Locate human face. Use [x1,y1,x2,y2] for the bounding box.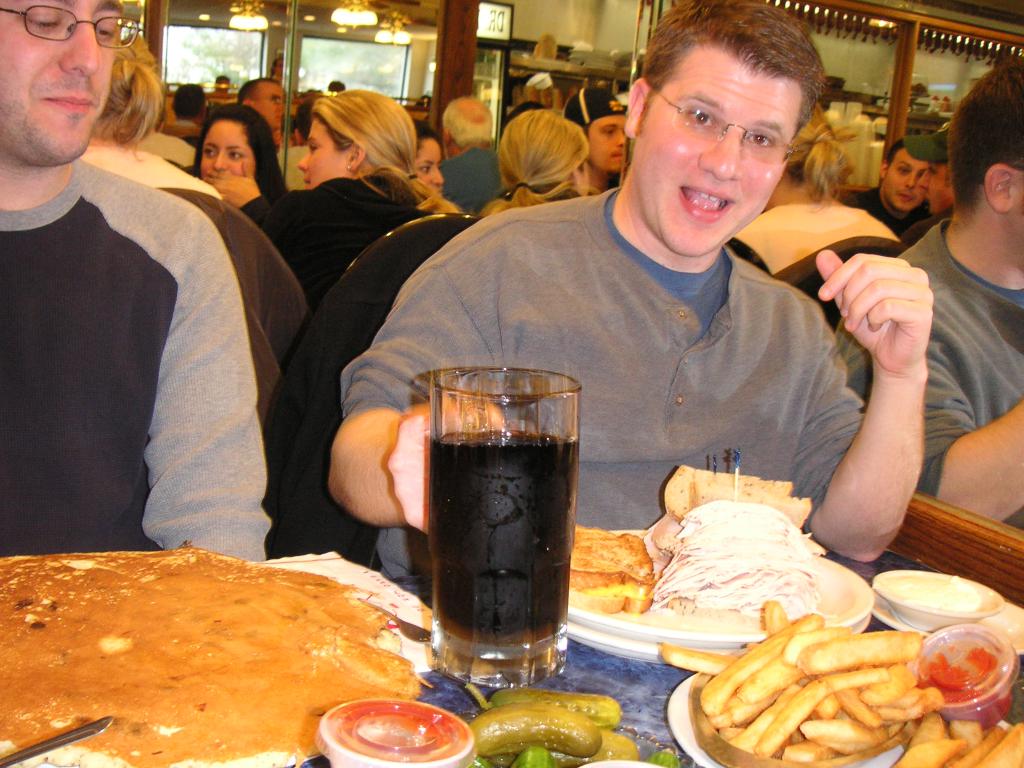
[591,114,632,165].
